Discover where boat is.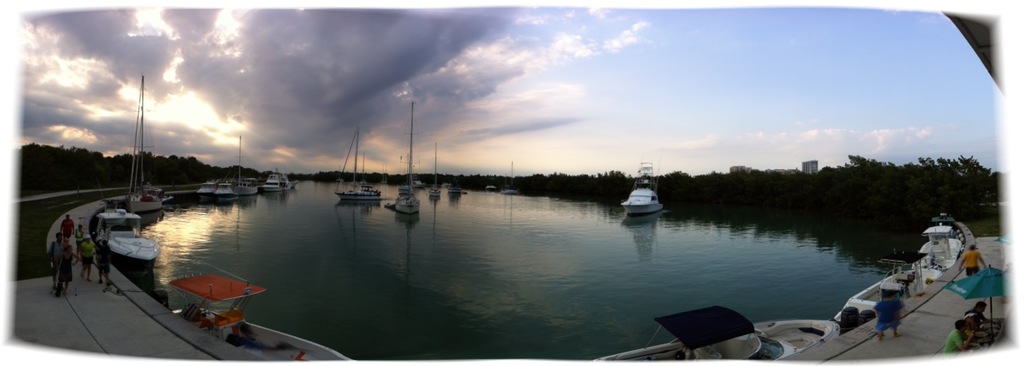
Discovered at Rect(483, 184, 497, 193).
